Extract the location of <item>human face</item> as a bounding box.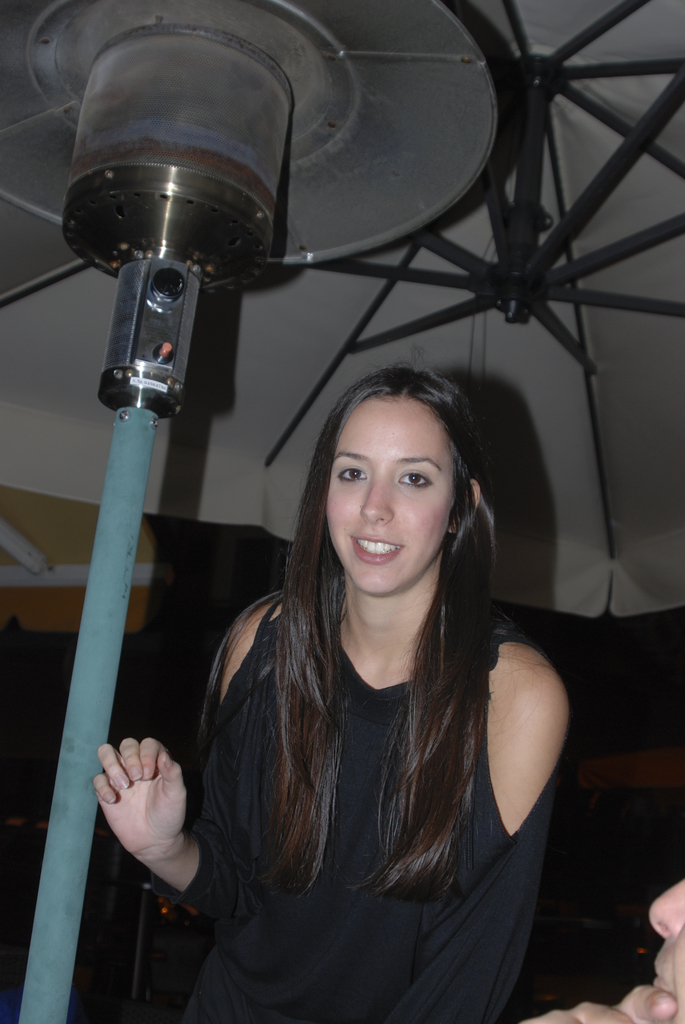
321,392,464,602.
